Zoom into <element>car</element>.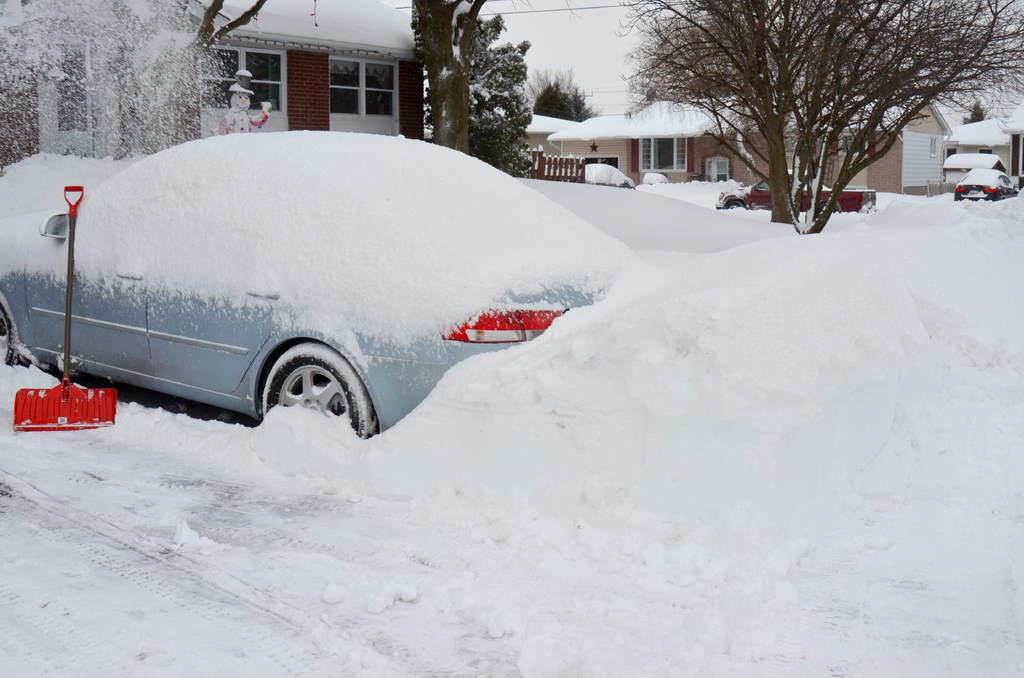
Zoom target: rect(959, 170, 1020, 205).
